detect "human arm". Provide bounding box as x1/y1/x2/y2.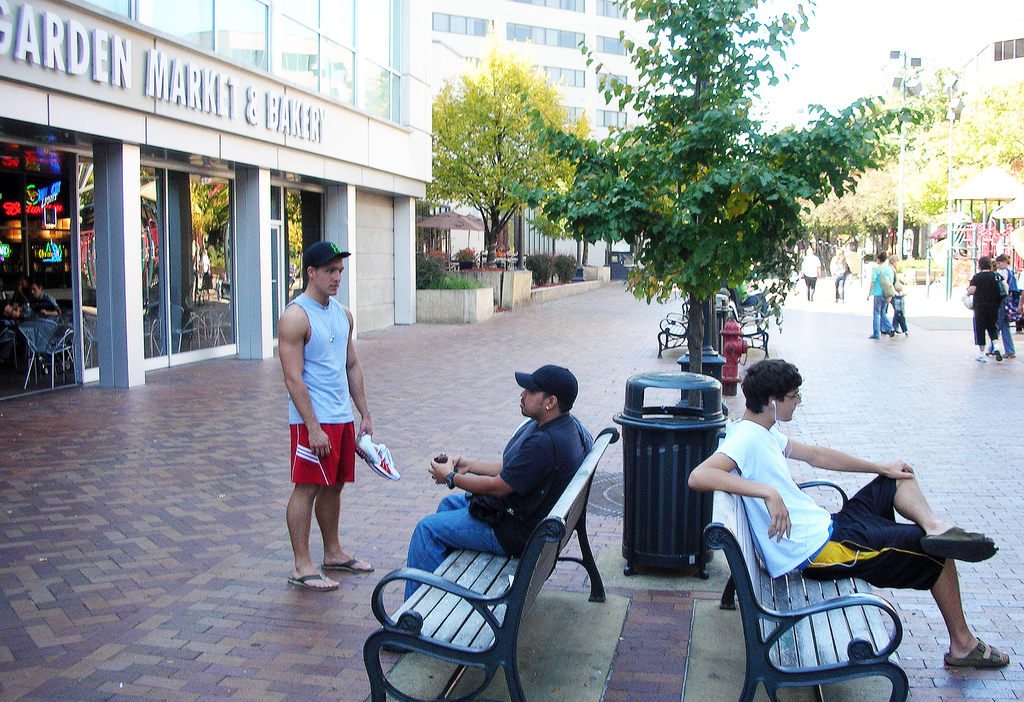
689/429/790/541.
